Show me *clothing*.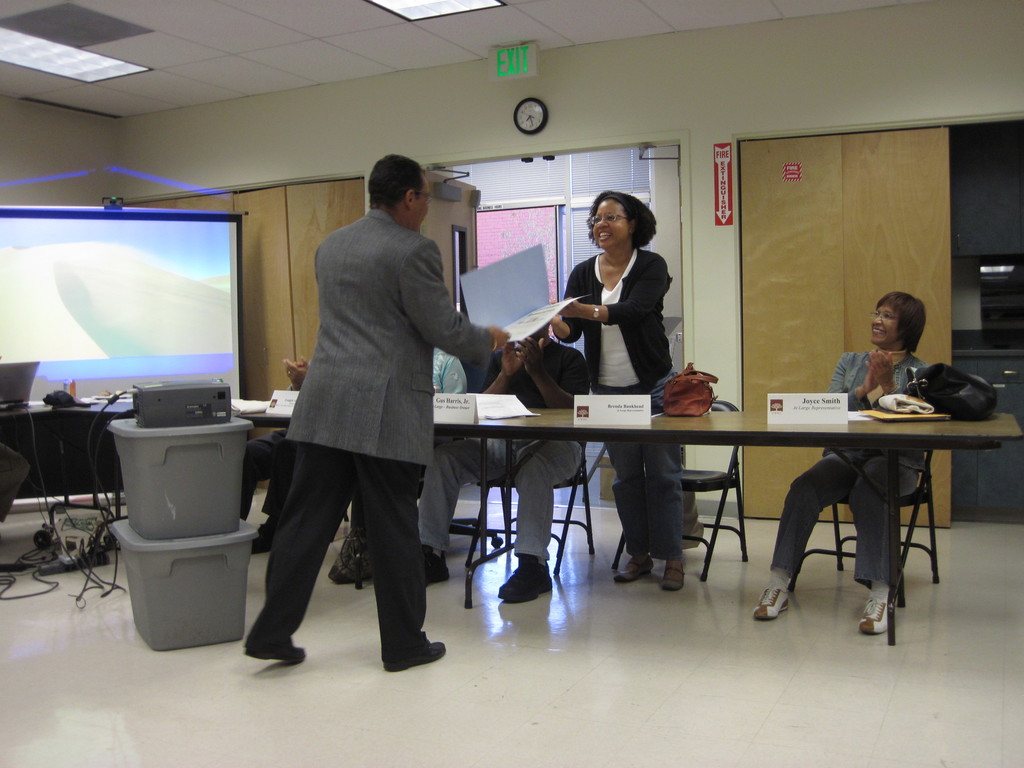
*clothing* is here: 434:343:471:390.
